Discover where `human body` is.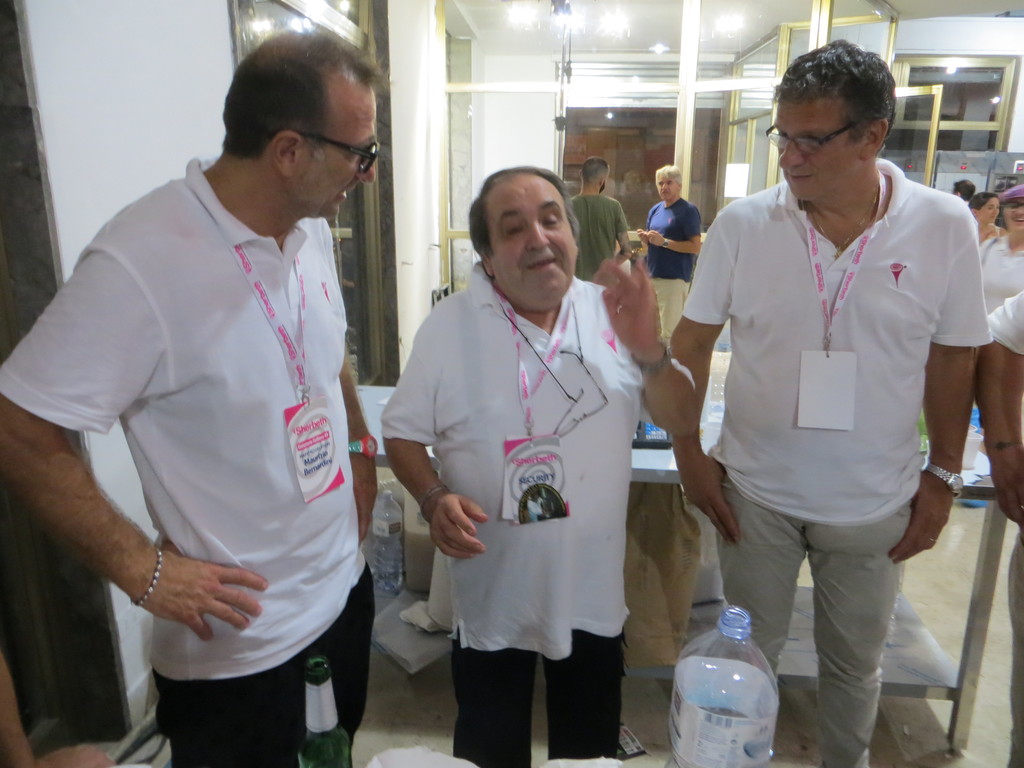
Discovered at l=382, t=282, r=694, b=767.
